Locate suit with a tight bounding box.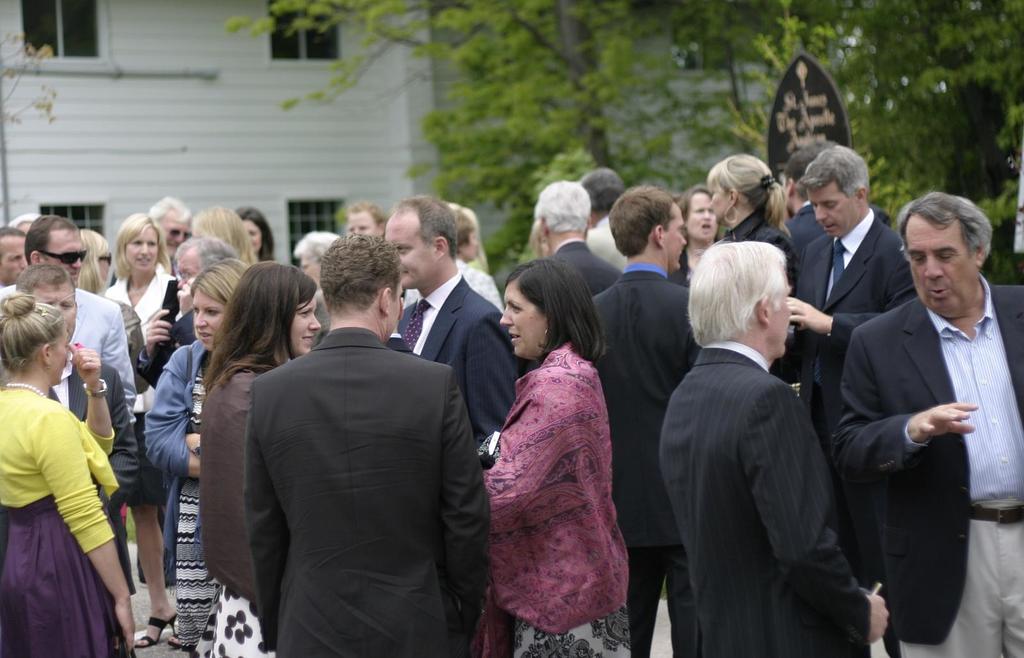
x1=395 y1=273 x2=532 y2=445.
